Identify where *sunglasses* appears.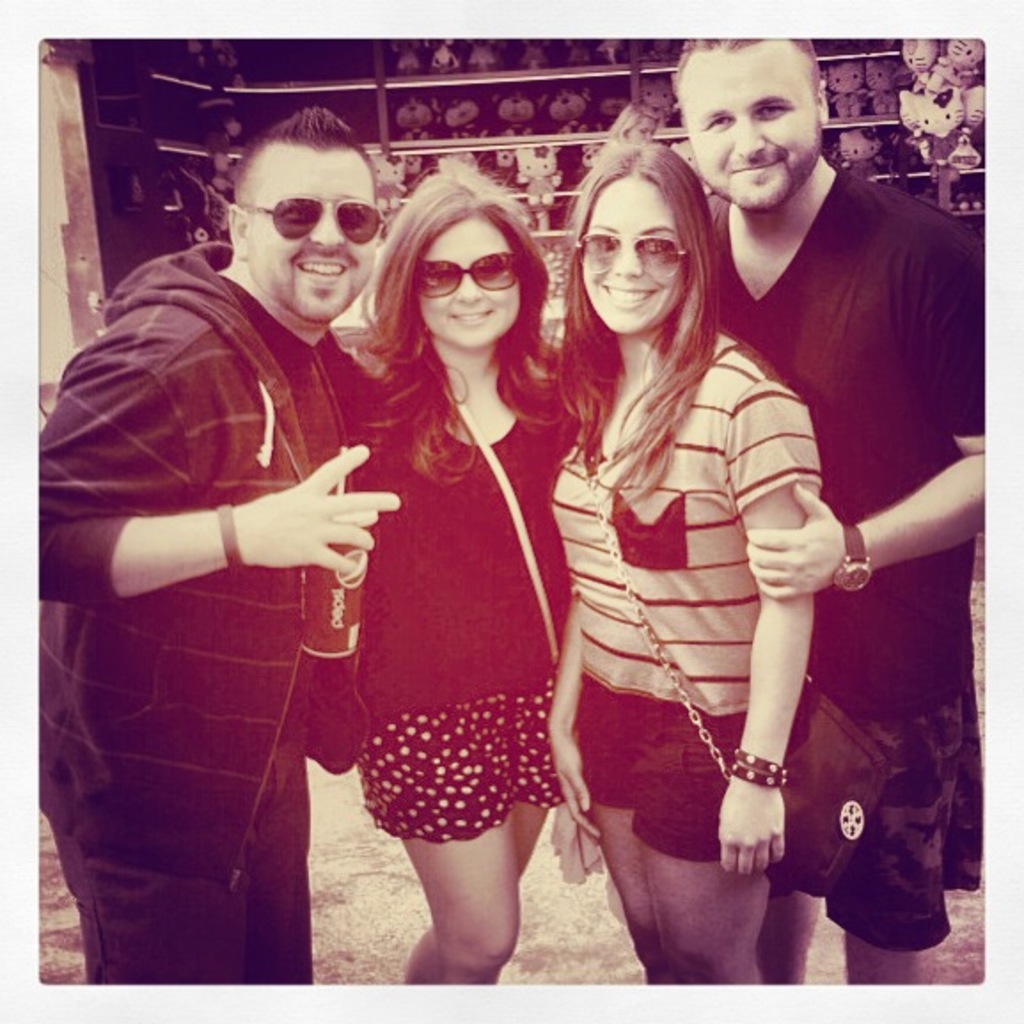
Appears at box(259, 193, 387, 245).
